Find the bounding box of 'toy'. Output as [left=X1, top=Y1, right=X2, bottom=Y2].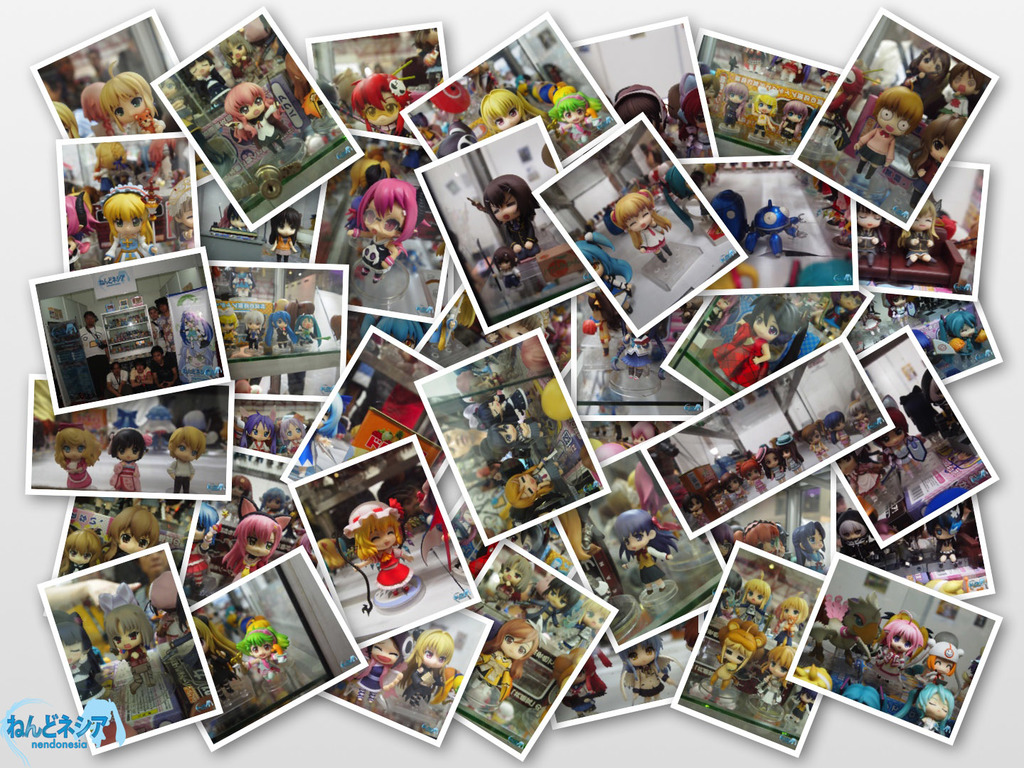
[left=243, top=616, right=291, bottom=683].
